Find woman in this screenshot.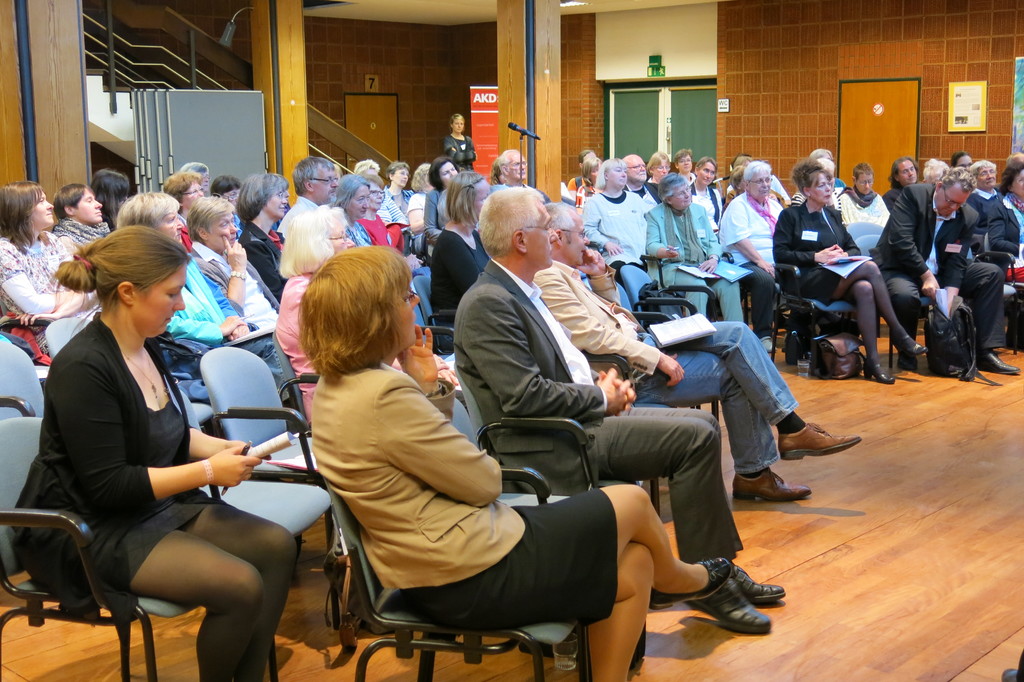
The bounding box for woman is (671, 150, 701, 177).
